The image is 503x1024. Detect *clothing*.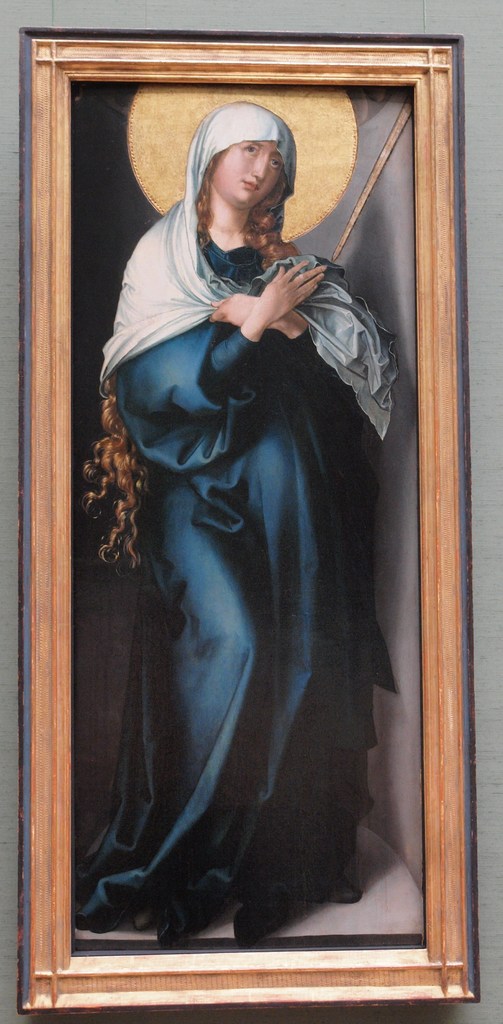
Detection: <region>72, 99, 404, 948</region>.
